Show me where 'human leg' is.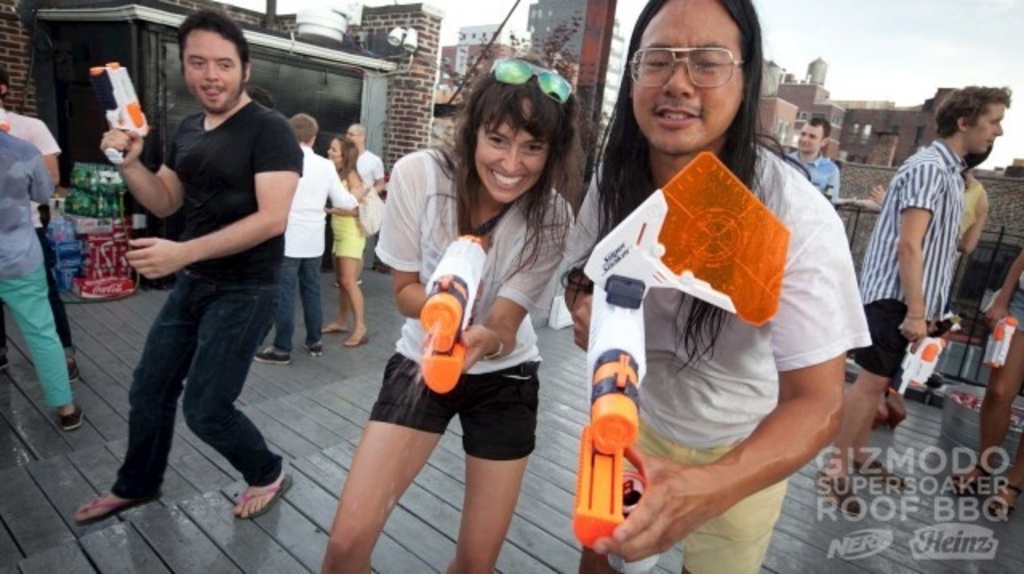
'human leg' is at (75, 273, 189, 518).
